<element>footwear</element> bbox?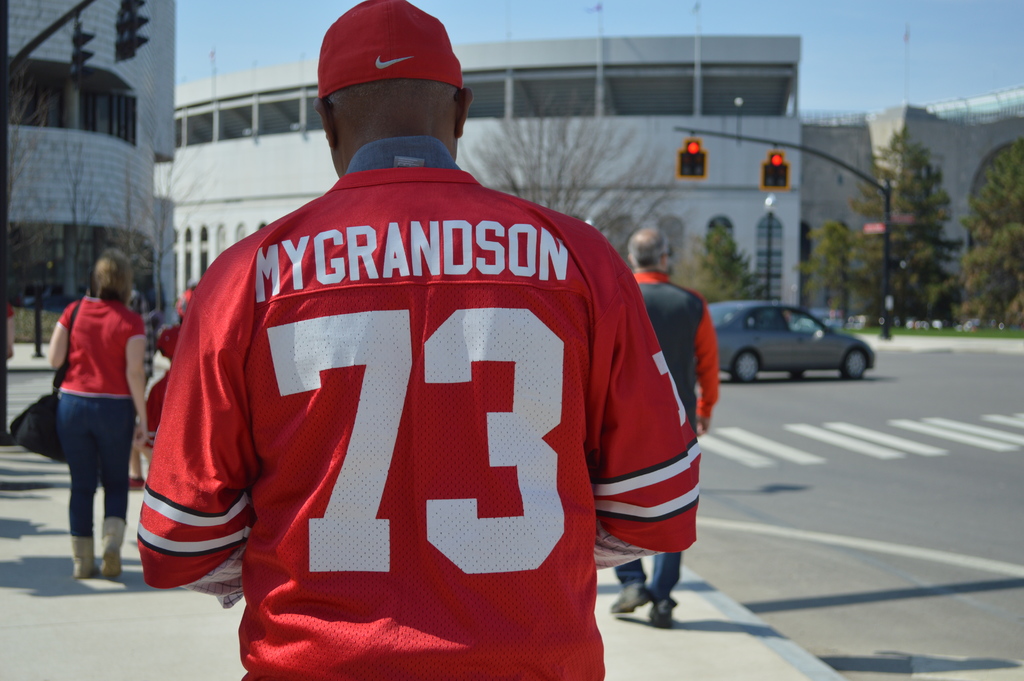
65, 539, 95, 582
